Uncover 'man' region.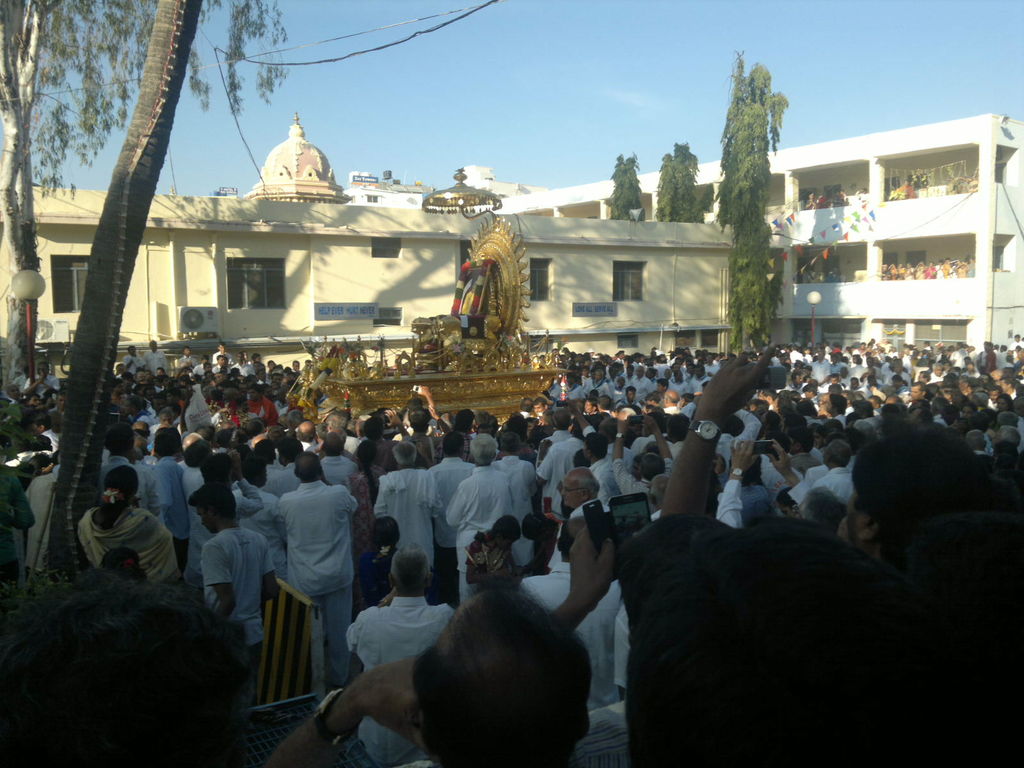
Uncovered: left=841, top=188, right=848, bottom=203.
